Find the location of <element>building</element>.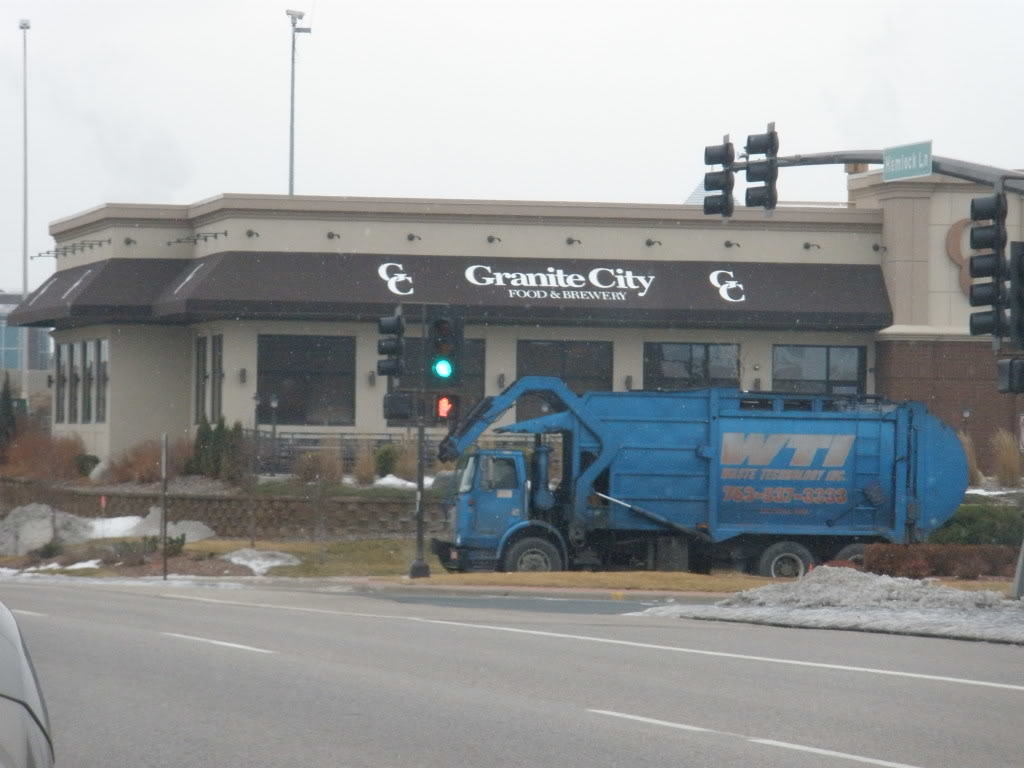
Location: 8,175,1023,511.
